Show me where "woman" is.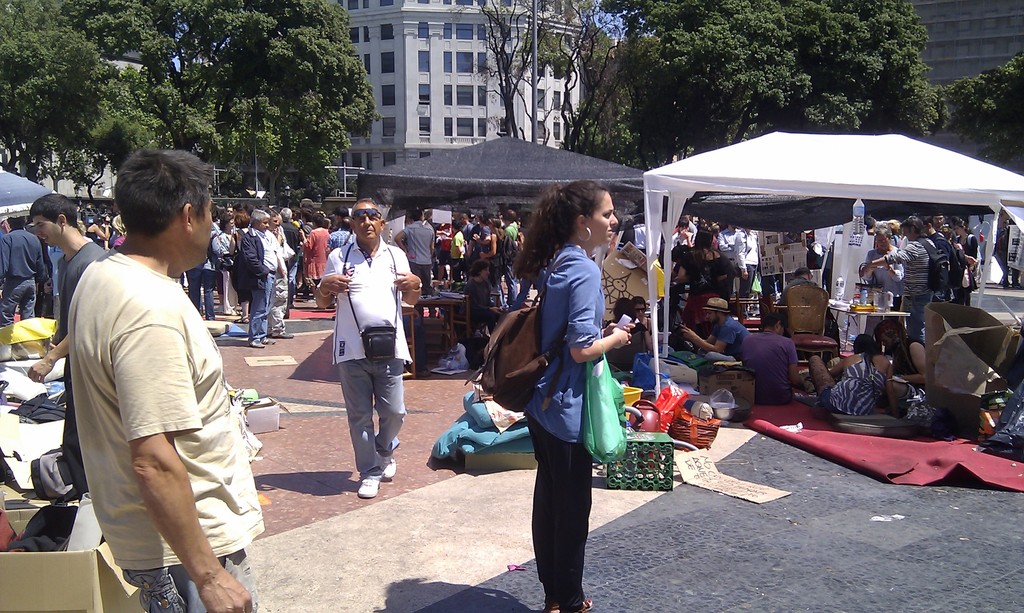
"woman" is at (807, 332, 905, 418).
